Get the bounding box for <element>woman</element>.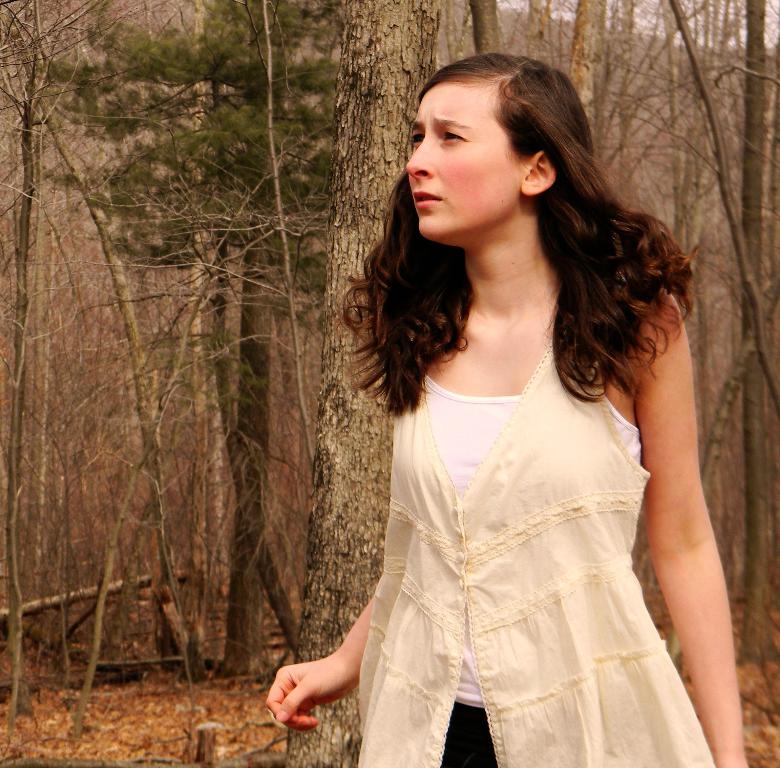
pyautogui.locateOnScreen(265, 54, 749, 767).
